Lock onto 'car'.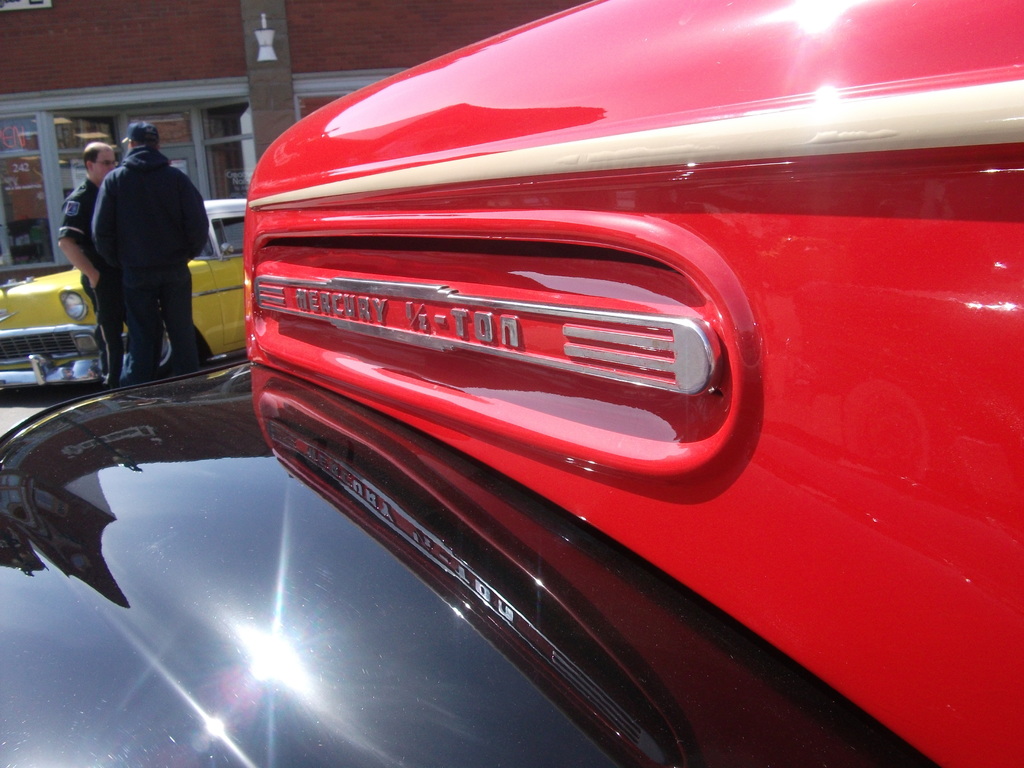
Locked: x1=3, y1=197, x2=252, y2=388.
